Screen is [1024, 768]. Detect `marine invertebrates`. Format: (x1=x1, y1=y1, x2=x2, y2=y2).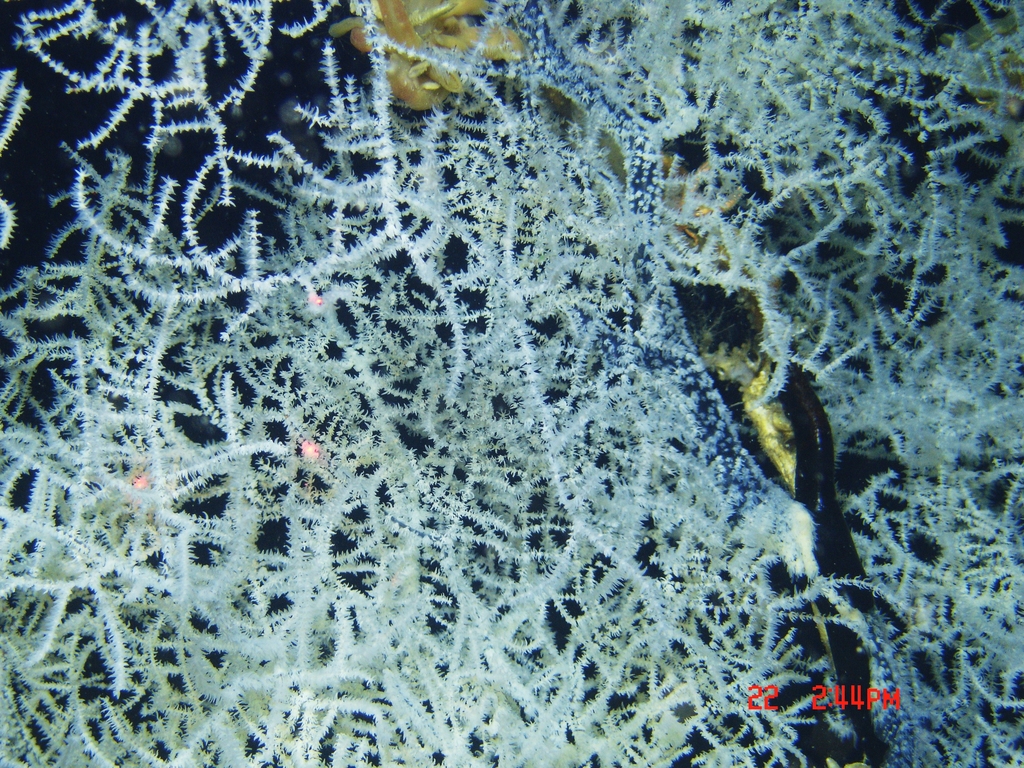
(x1=0, y1=0, x2=342, y2=767).
